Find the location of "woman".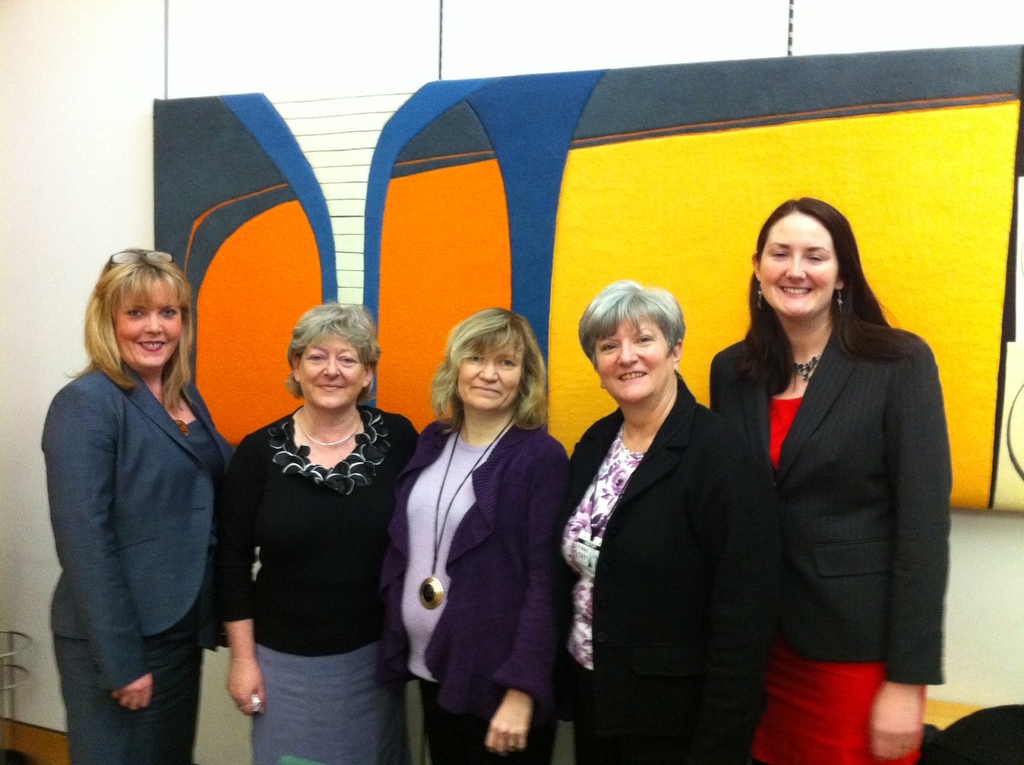
Location: bbox=(50, 244, 239, 764).
